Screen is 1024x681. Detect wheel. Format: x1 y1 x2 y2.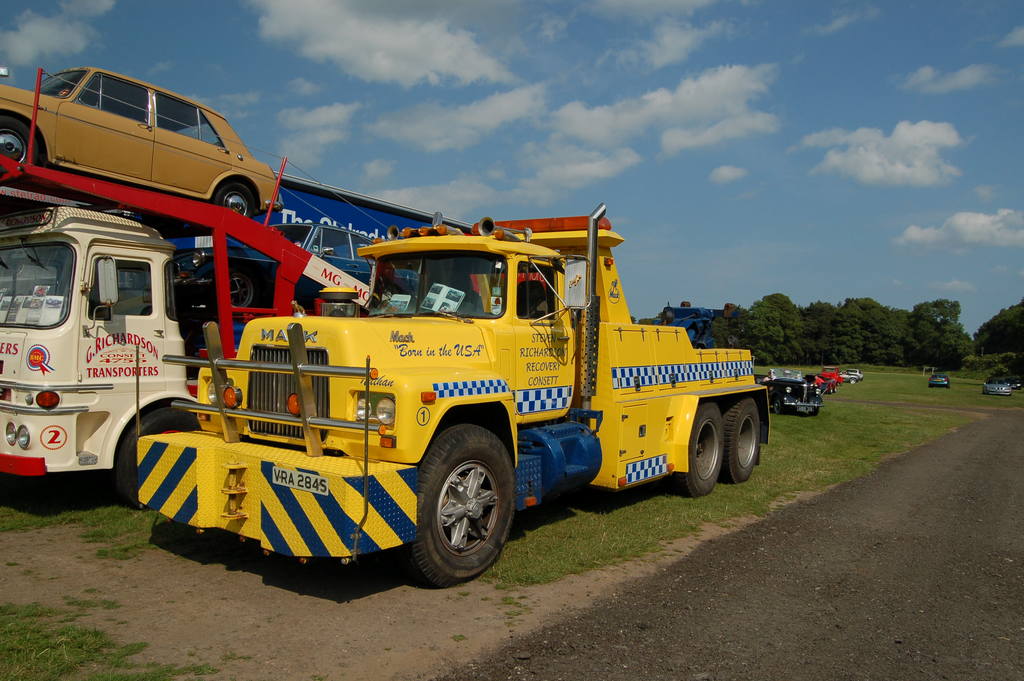
114 406 200 509.
